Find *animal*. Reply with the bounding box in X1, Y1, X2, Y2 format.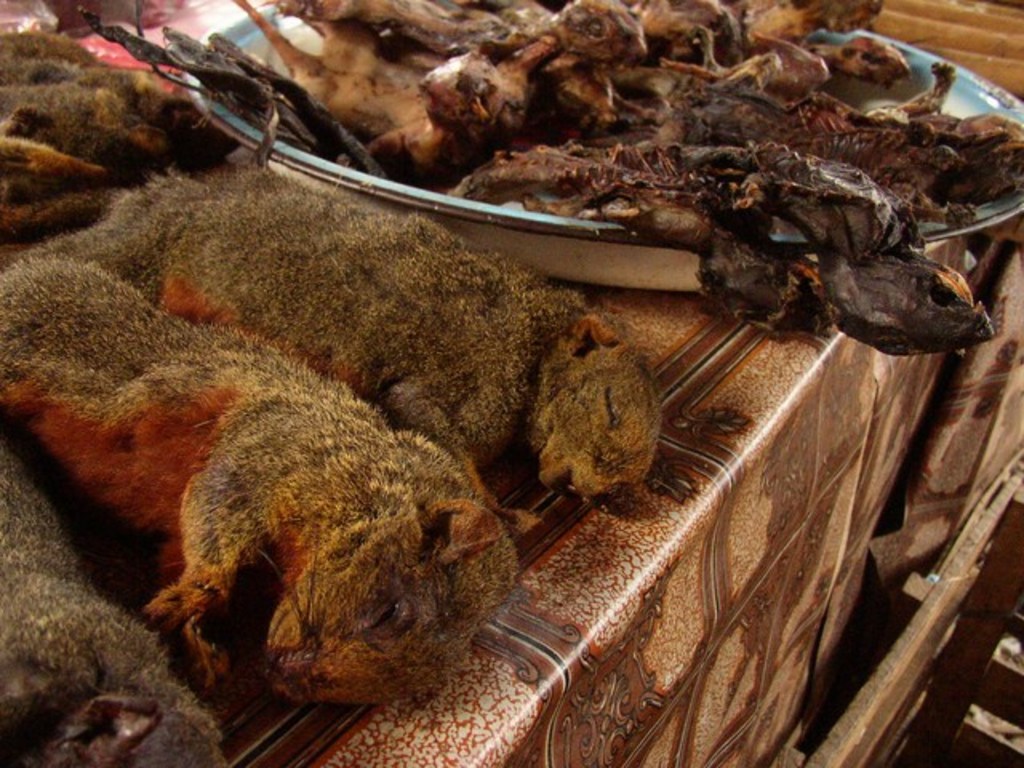
50, 160, 662, 528.
